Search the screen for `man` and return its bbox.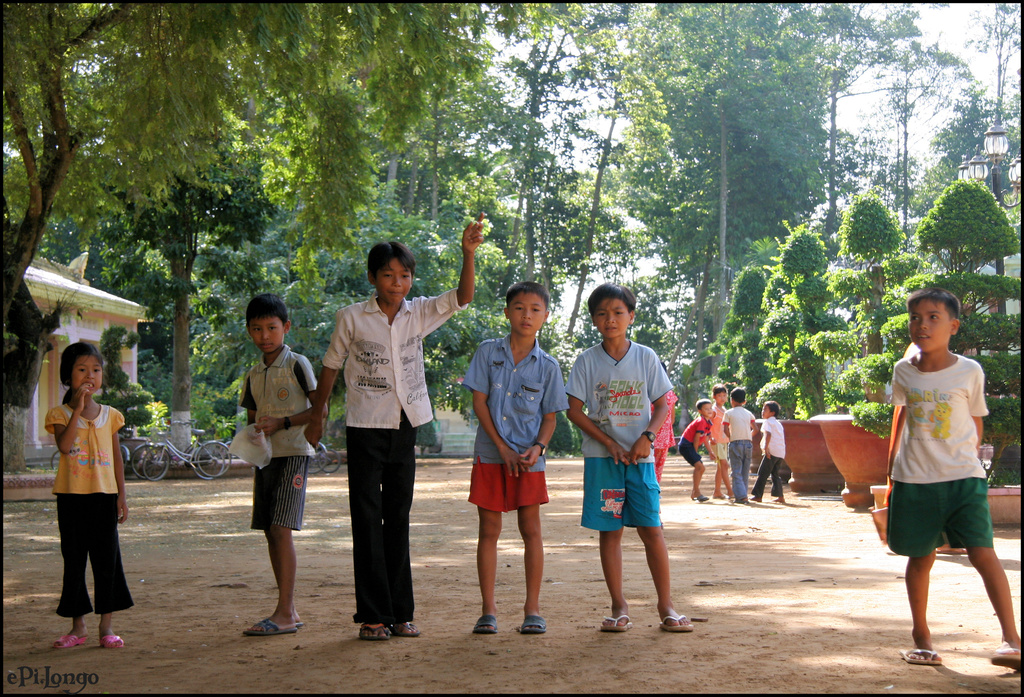
Found: bbox(223, 291, 331, 643).
